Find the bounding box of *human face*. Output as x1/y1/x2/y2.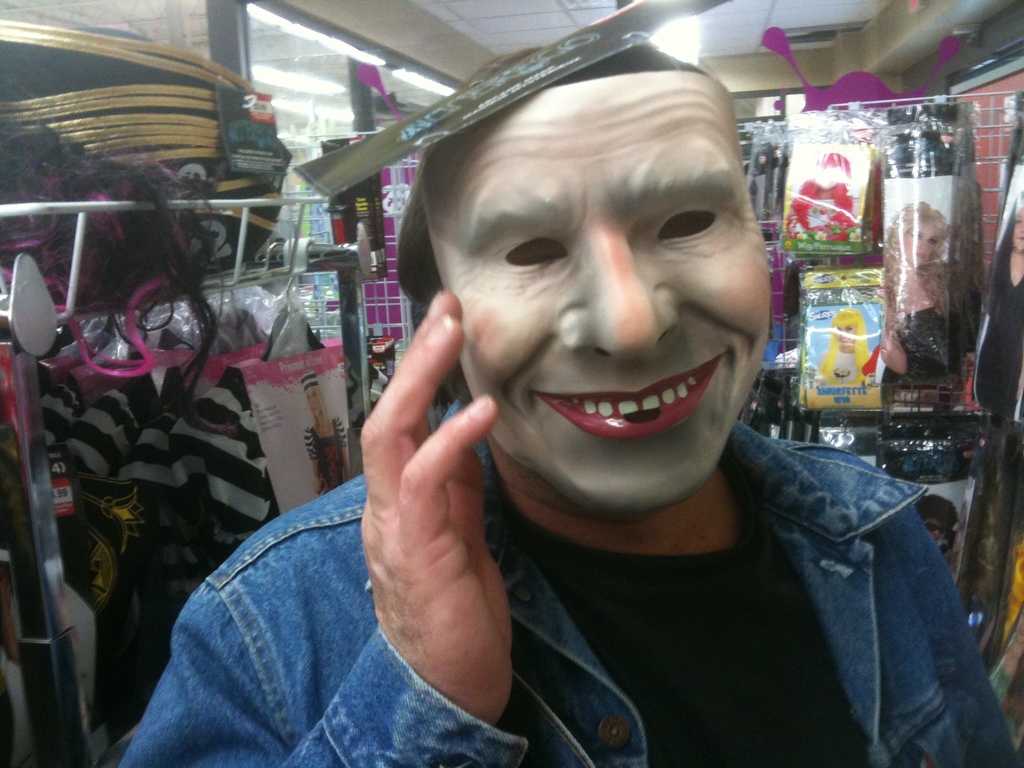
898/223/941/264.
